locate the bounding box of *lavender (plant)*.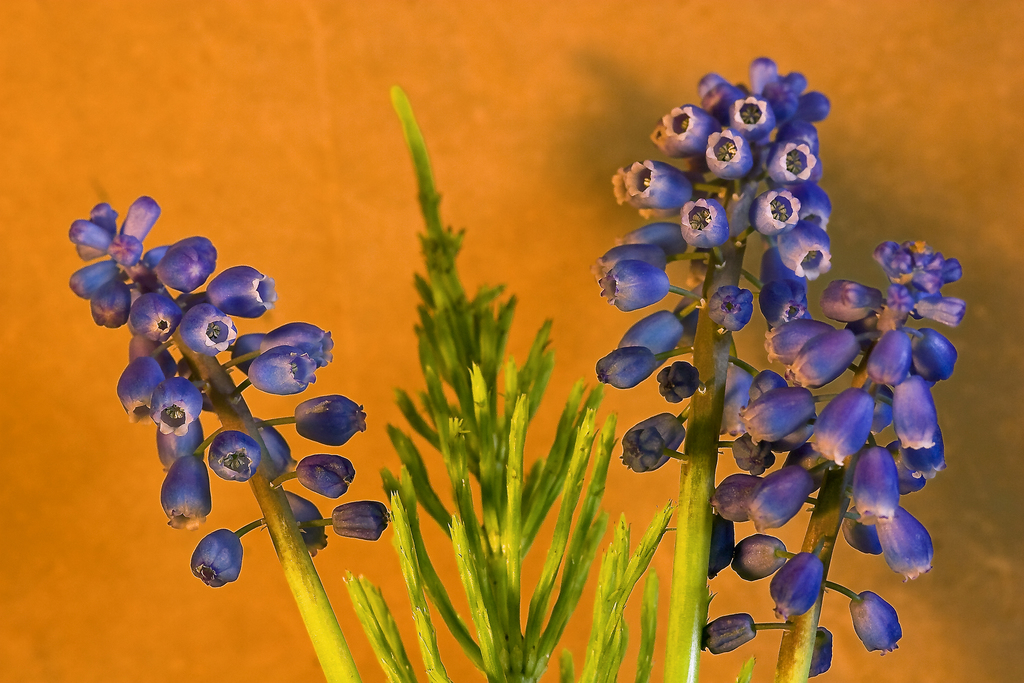
Bounding box: 699, 620, 766, 653.
